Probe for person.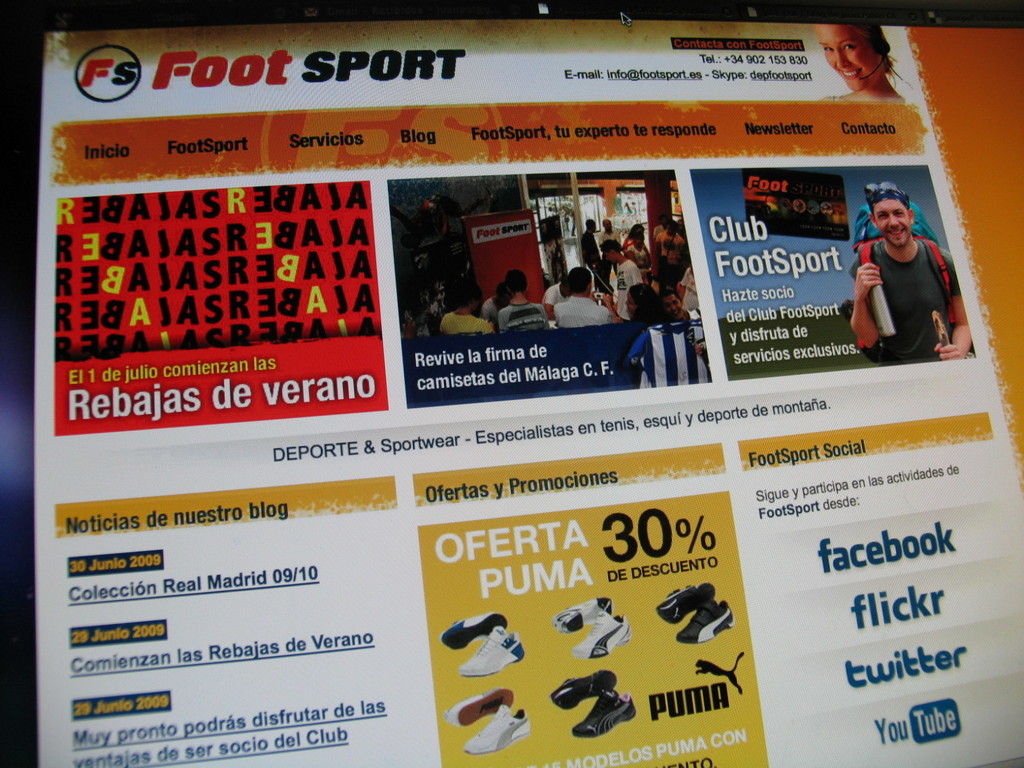
Probe result: 815 24 911 102.
